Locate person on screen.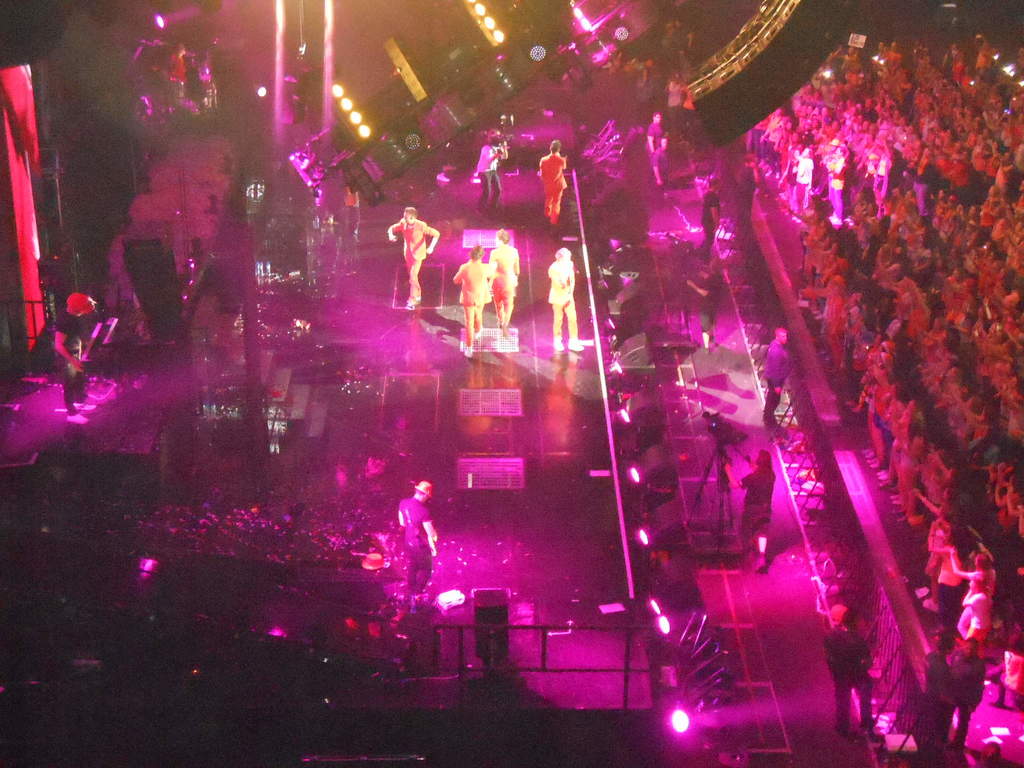
On screen at bbox=[973, 740, 1006, 767].
